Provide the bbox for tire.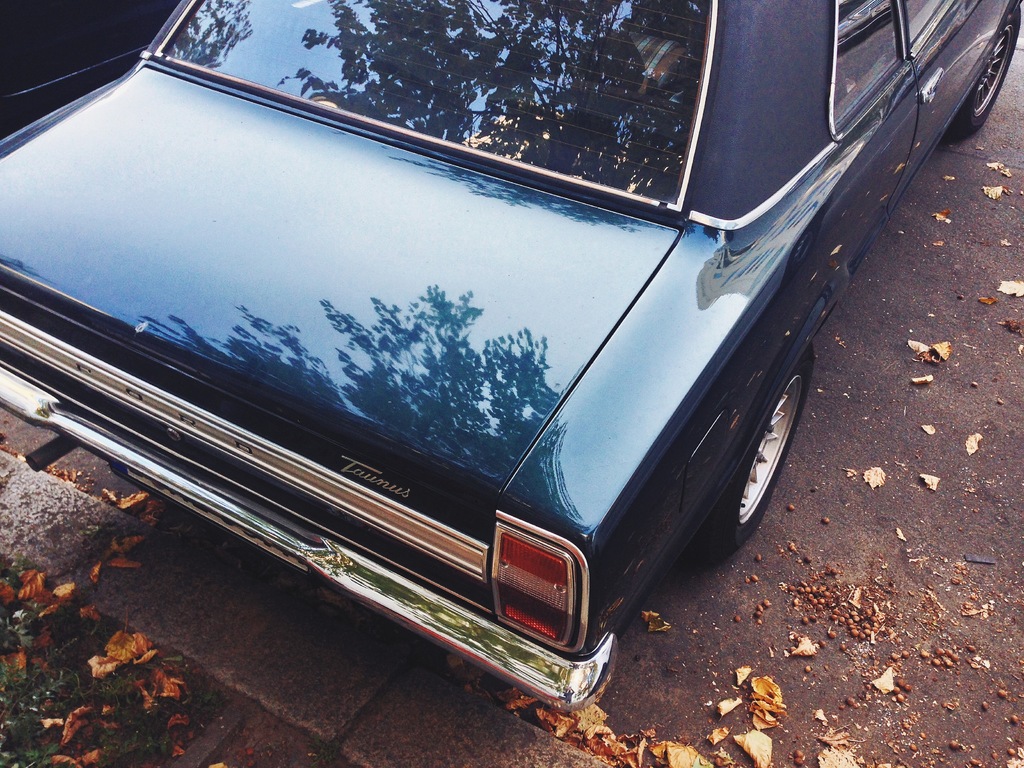
pyautogui.locateOnScreen(685, 342, 816, 564).
